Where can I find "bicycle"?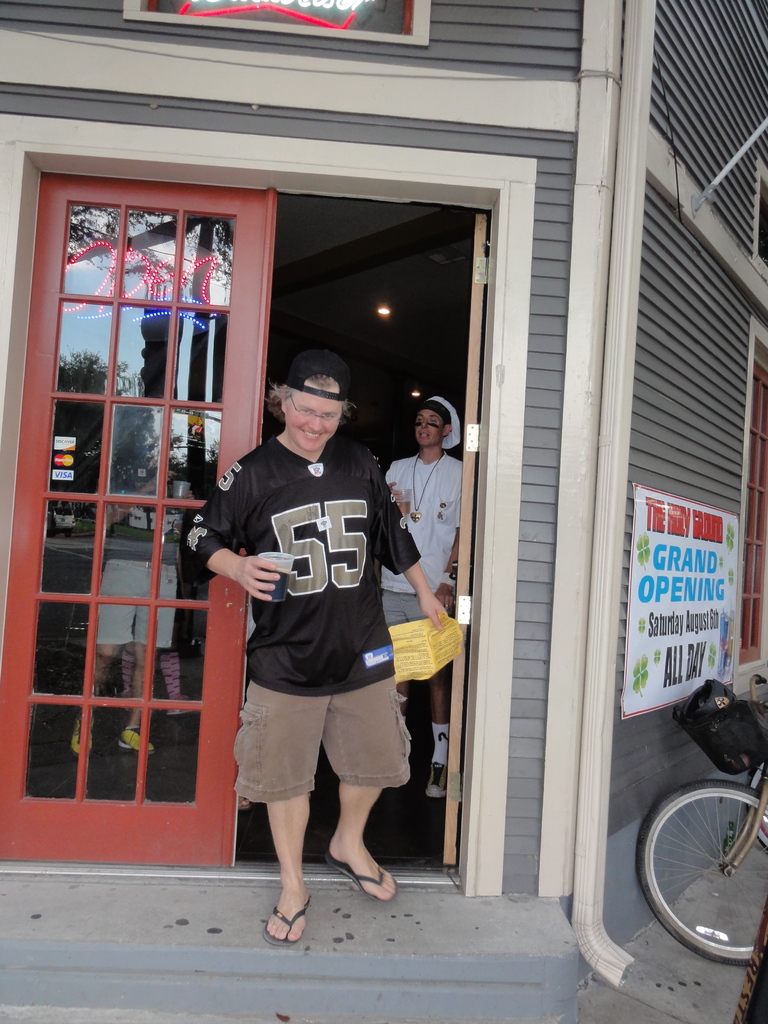
You can find it at detection(628, 678, 767, 965).
